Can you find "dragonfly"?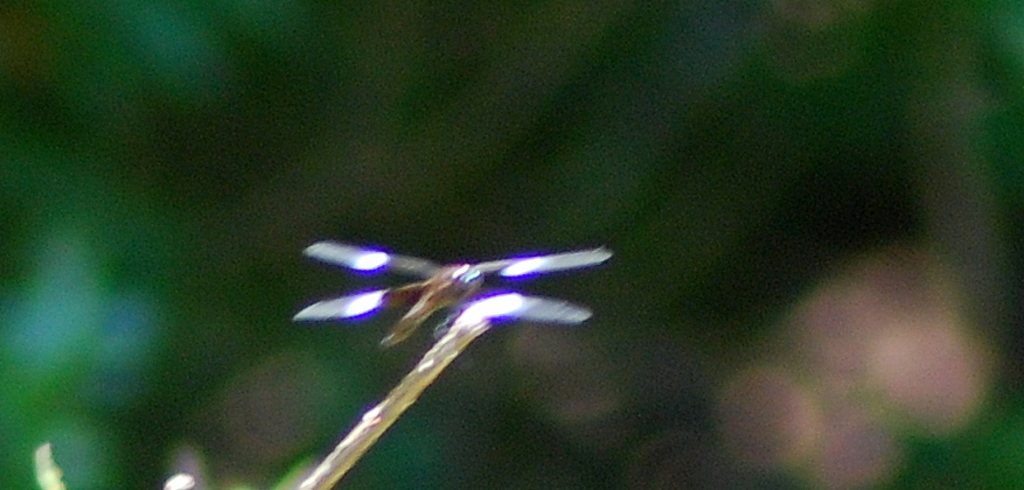
Yes, bounding box: left=292, top=245, right=614, bottom=351.
